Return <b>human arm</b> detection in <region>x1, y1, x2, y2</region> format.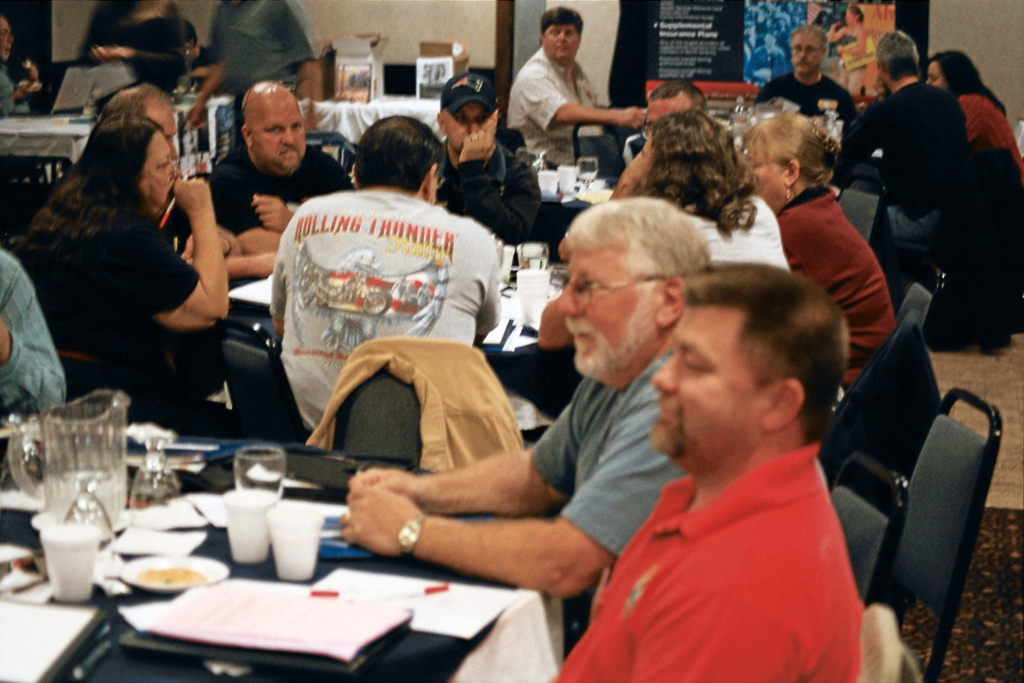
<region>186, 59, 227, 127</region>.
